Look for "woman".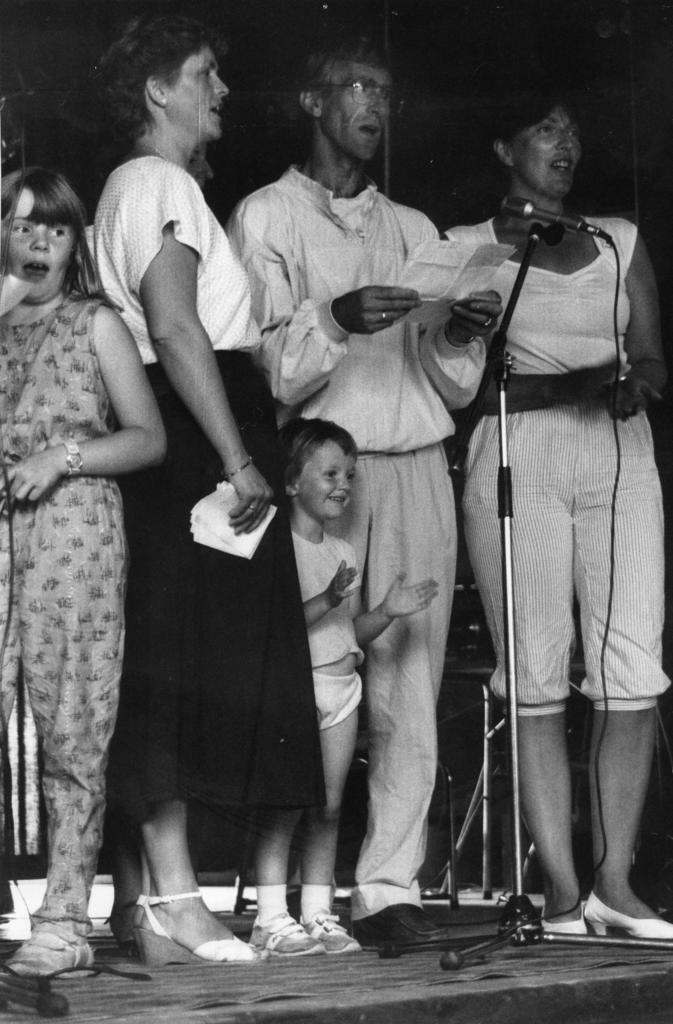
Found: bbox=[441, 90, 672, 947].
